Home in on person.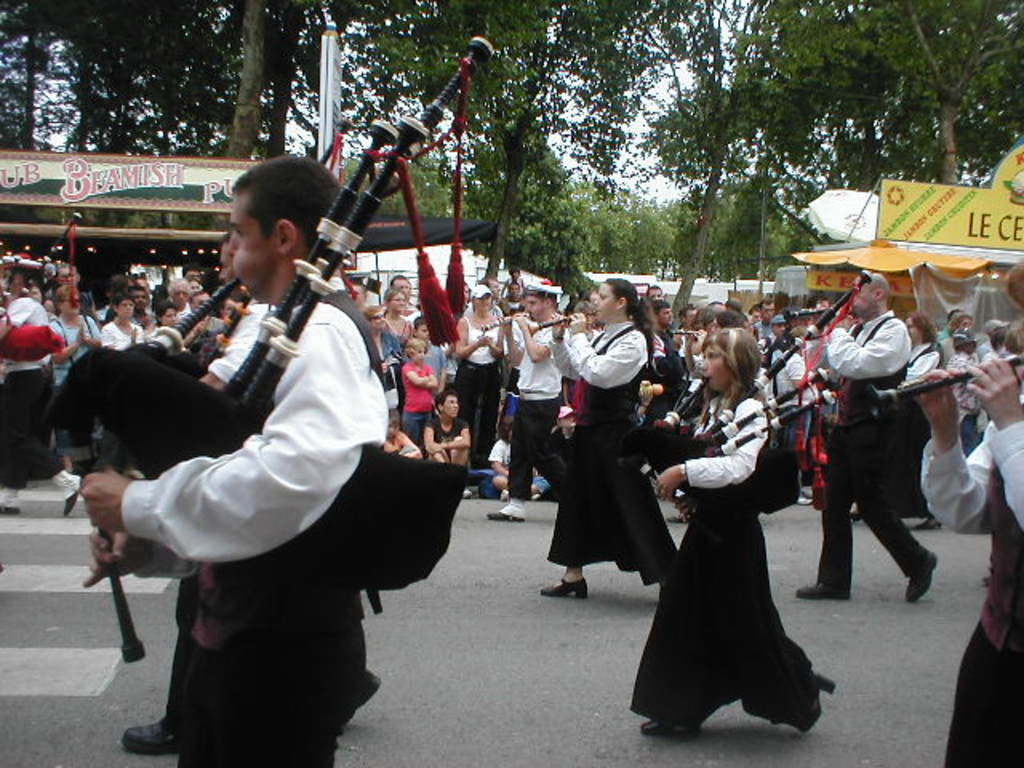
Homed in at 99/293/146/352.
